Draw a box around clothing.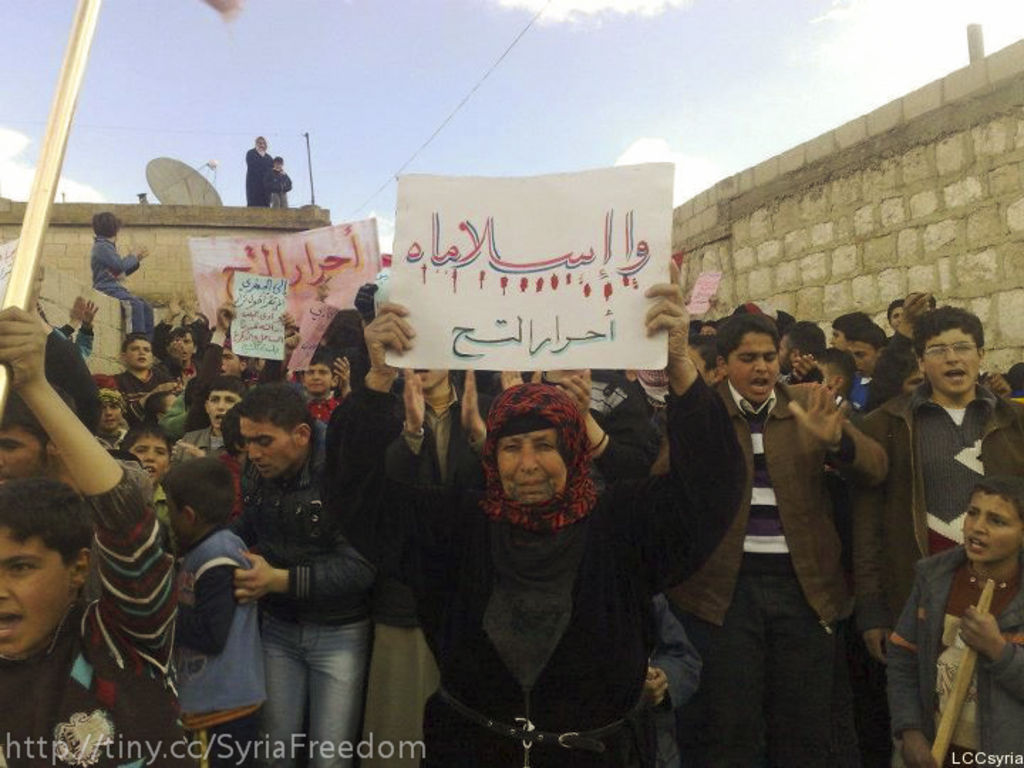
locate(73, 317, 102, 364).
